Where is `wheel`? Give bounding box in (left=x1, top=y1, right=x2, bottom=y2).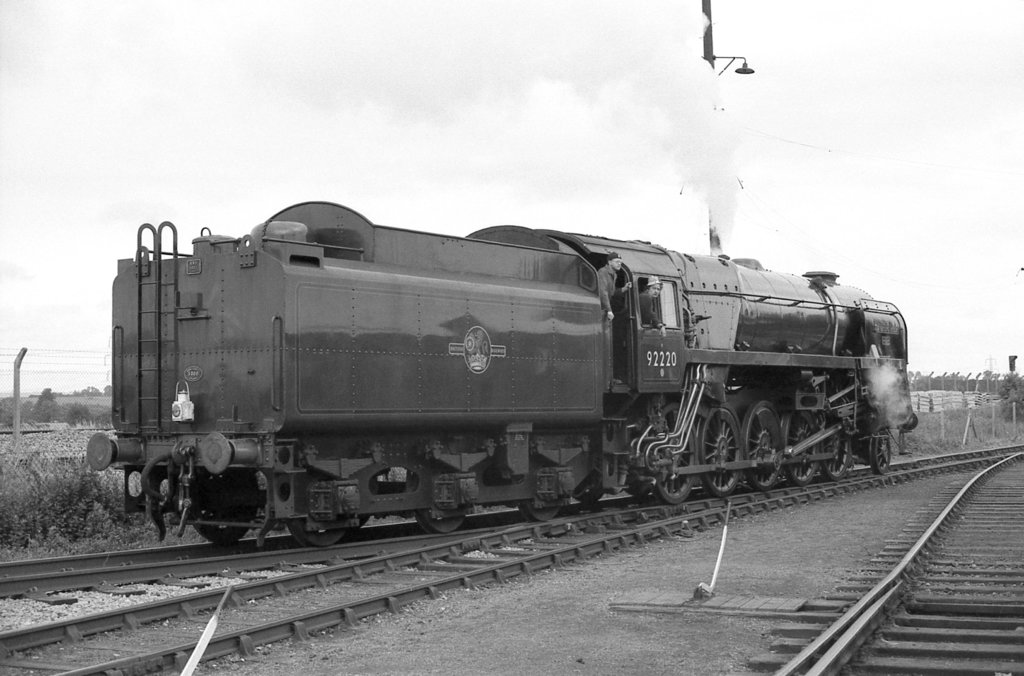
(left=571, top=486, right=602, bottom=501).
